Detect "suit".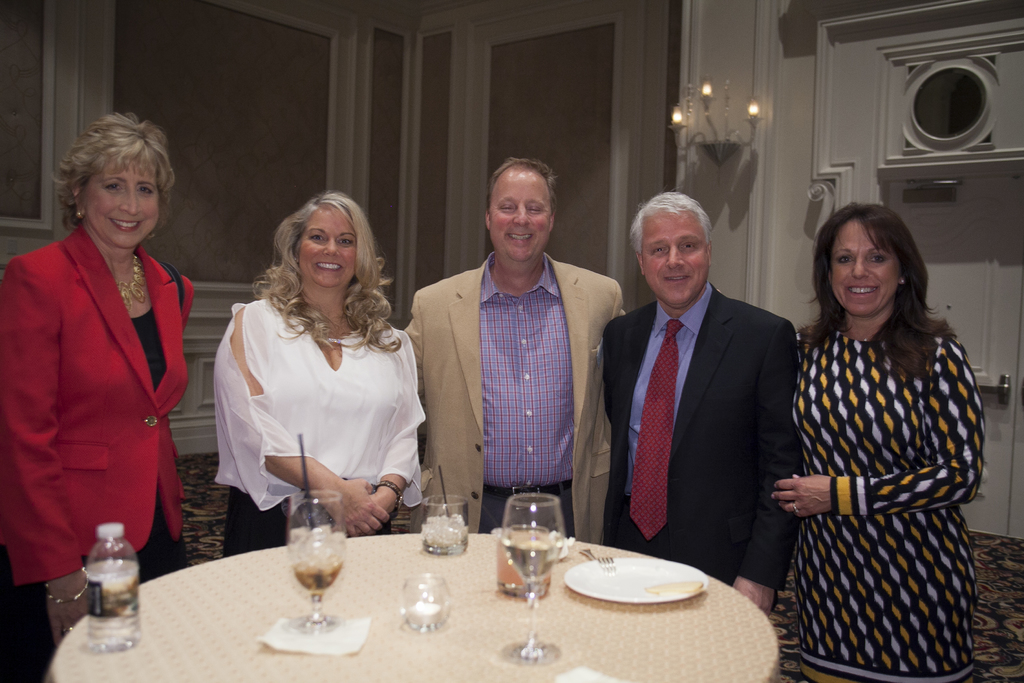
Detected at 0, 227, 198, 682.
